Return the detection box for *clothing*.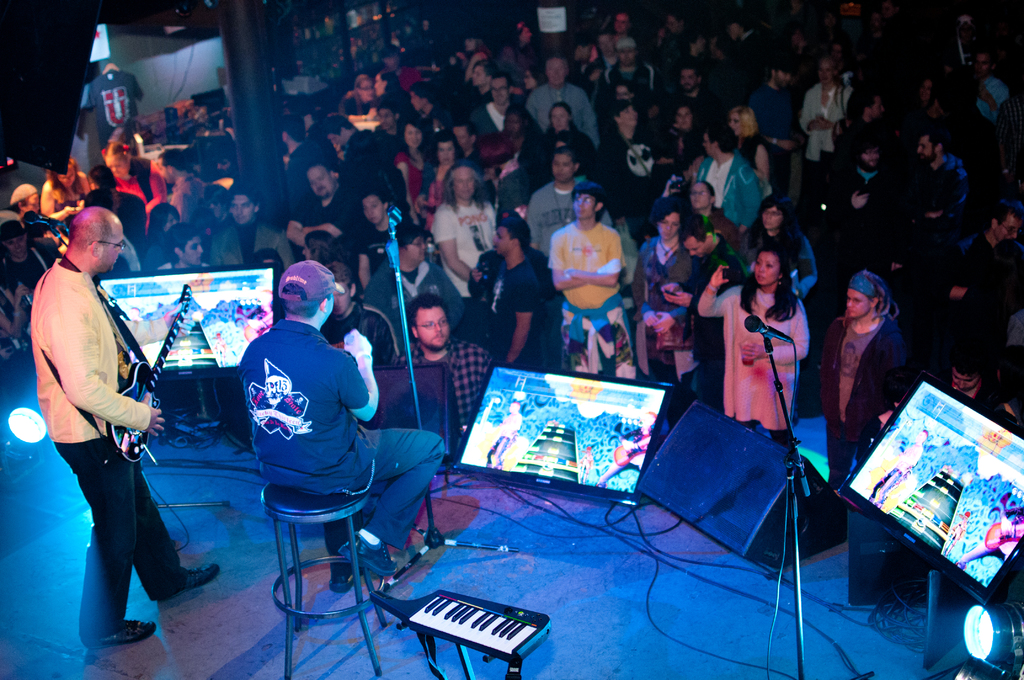
735/232/816/296.
